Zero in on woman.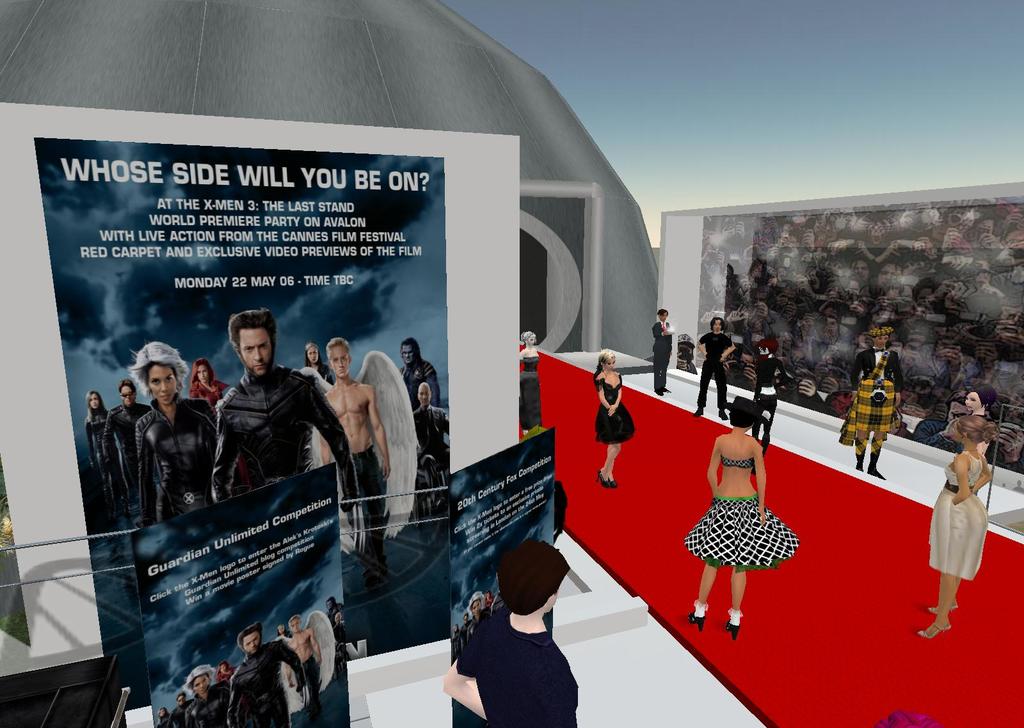
Zeroed in: <box>961,383,1000,462</box>.
